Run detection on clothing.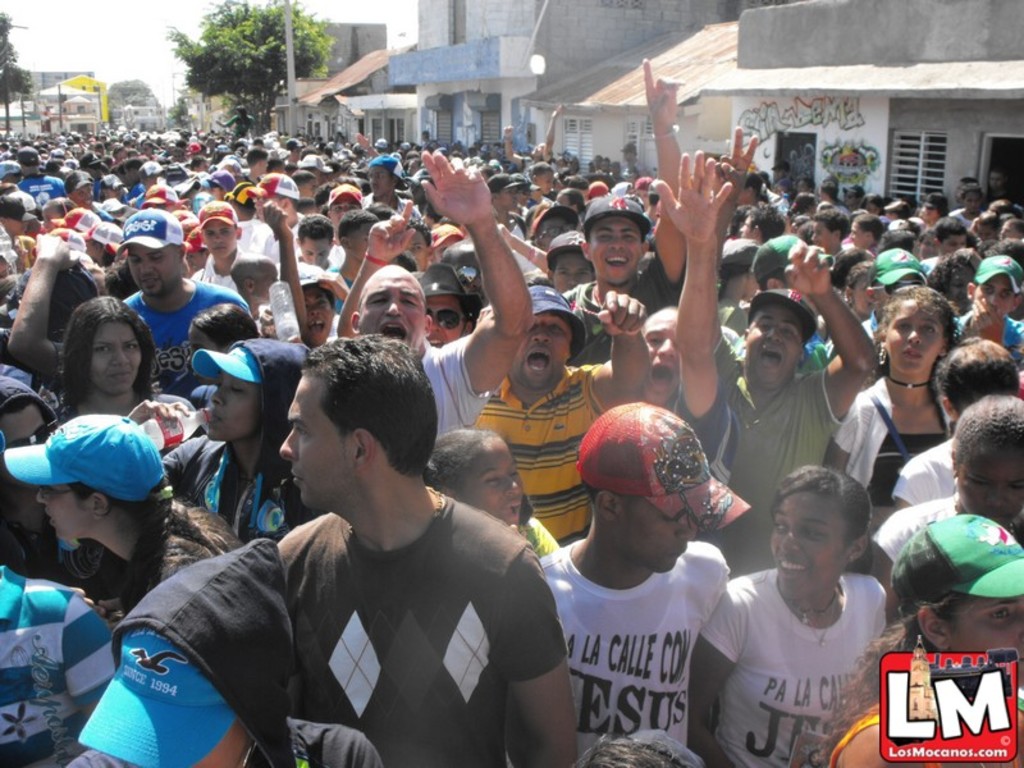
Result: bbox=(422, 332, 497, 433).
